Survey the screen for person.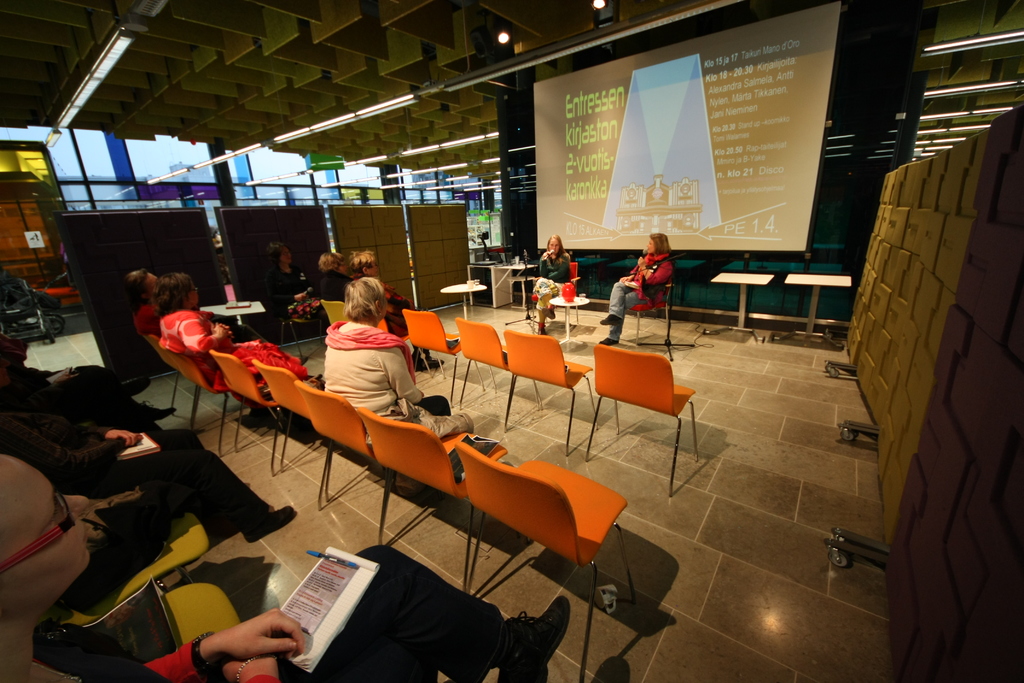
Survey found: <box>343,250,445,373</box>.
